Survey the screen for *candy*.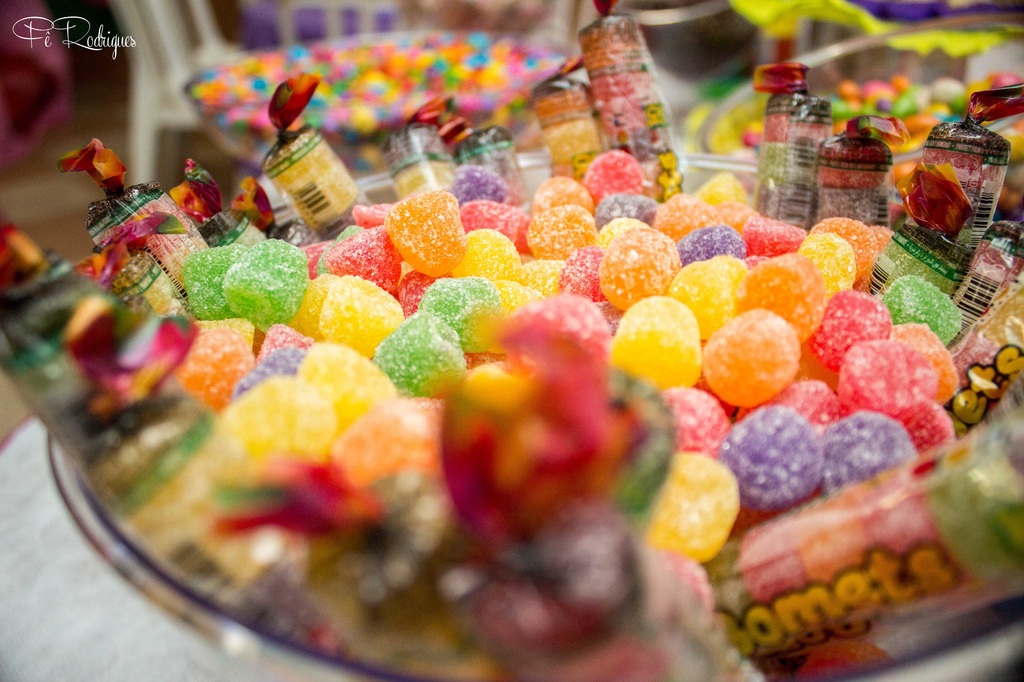
Survey found: region(0, 0, 1023, 681).
